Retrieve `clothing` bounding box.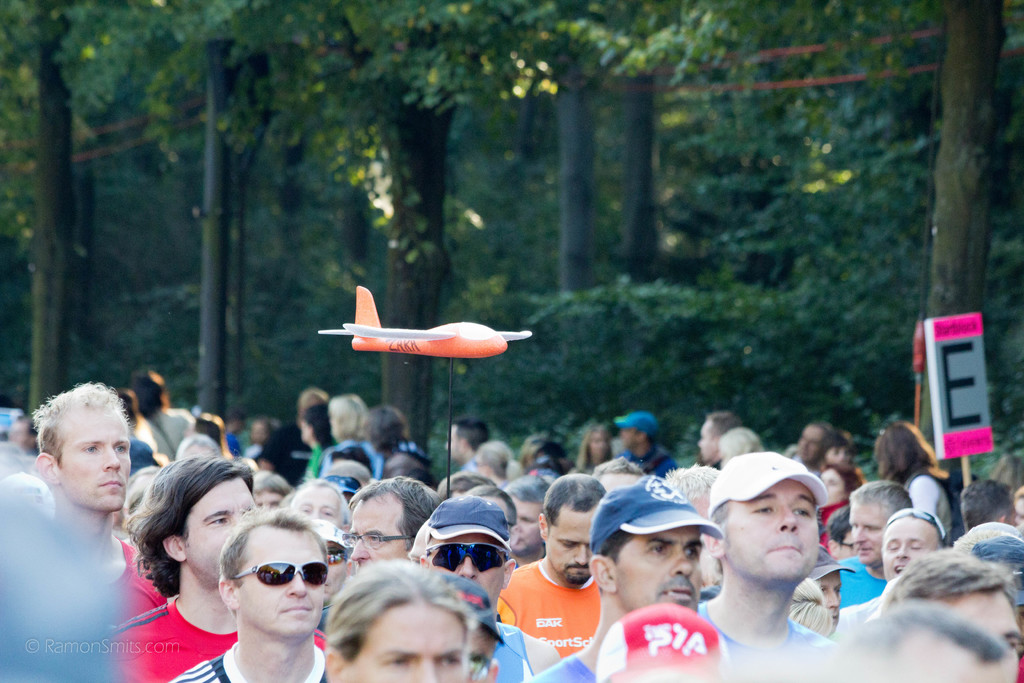
Bounding box: bbox=[531, 649, 591, 682].
